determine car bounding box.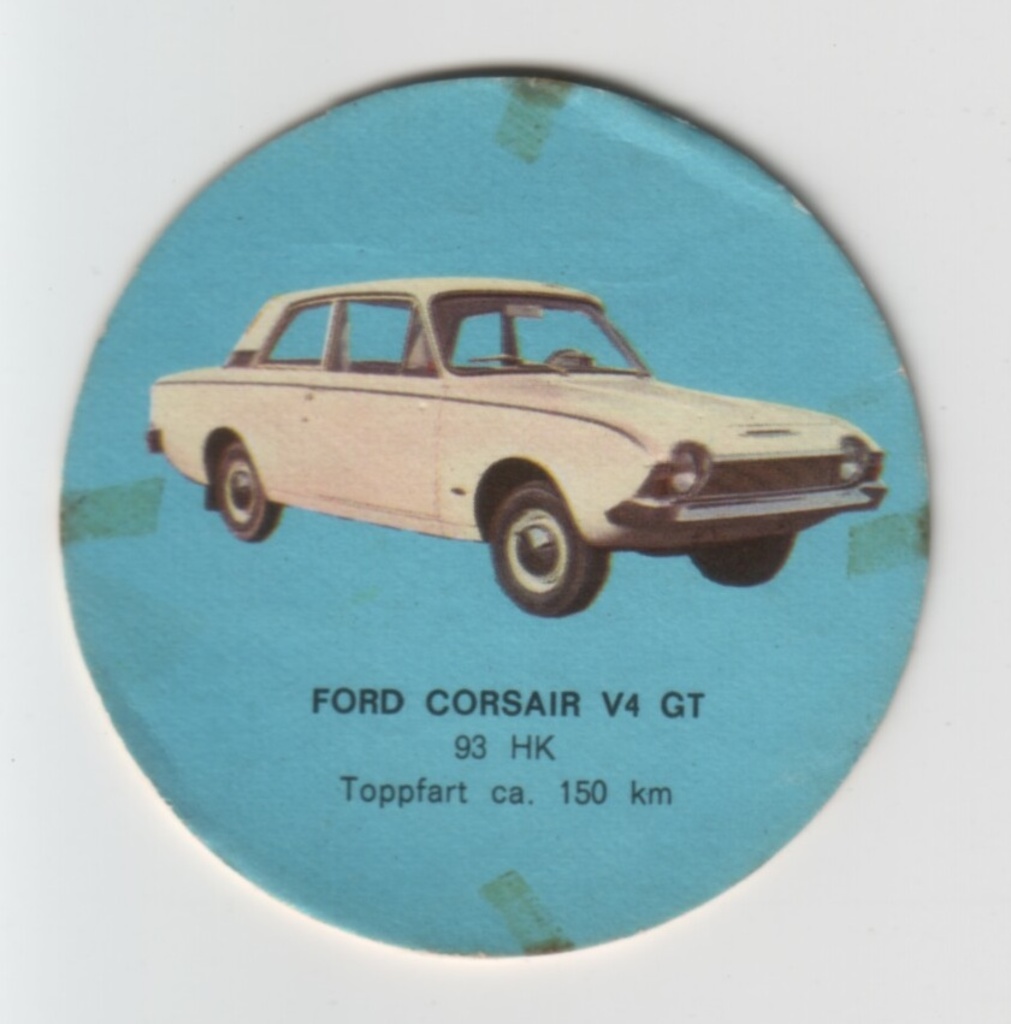
Determined: x1=147, y1=273, x2=888, y2=621.
